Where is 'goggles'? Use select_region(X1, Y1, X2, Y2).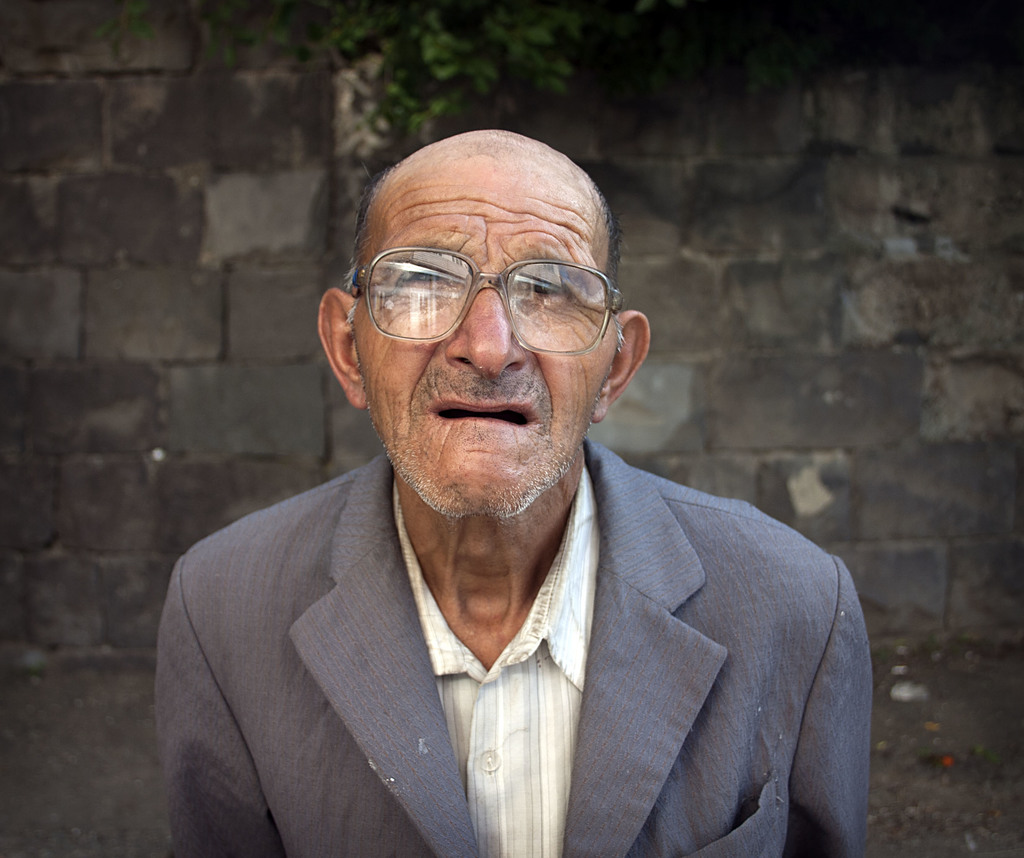
select_region(316, 233, 613, 352).
